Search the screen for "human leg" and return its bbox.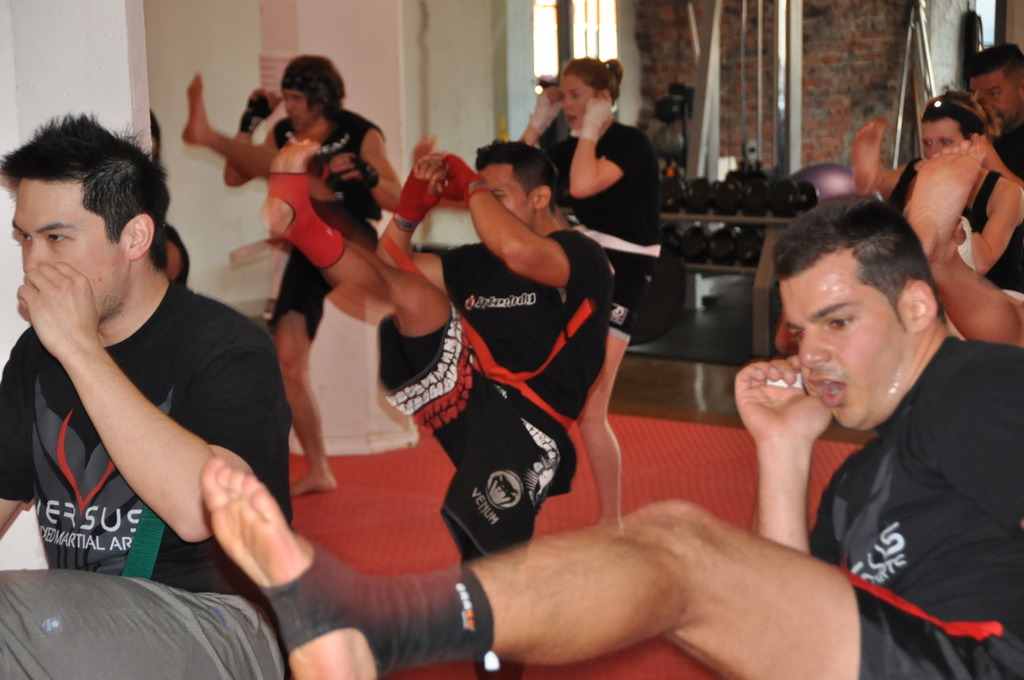
Found: box=[0, 565, 291, 679].
